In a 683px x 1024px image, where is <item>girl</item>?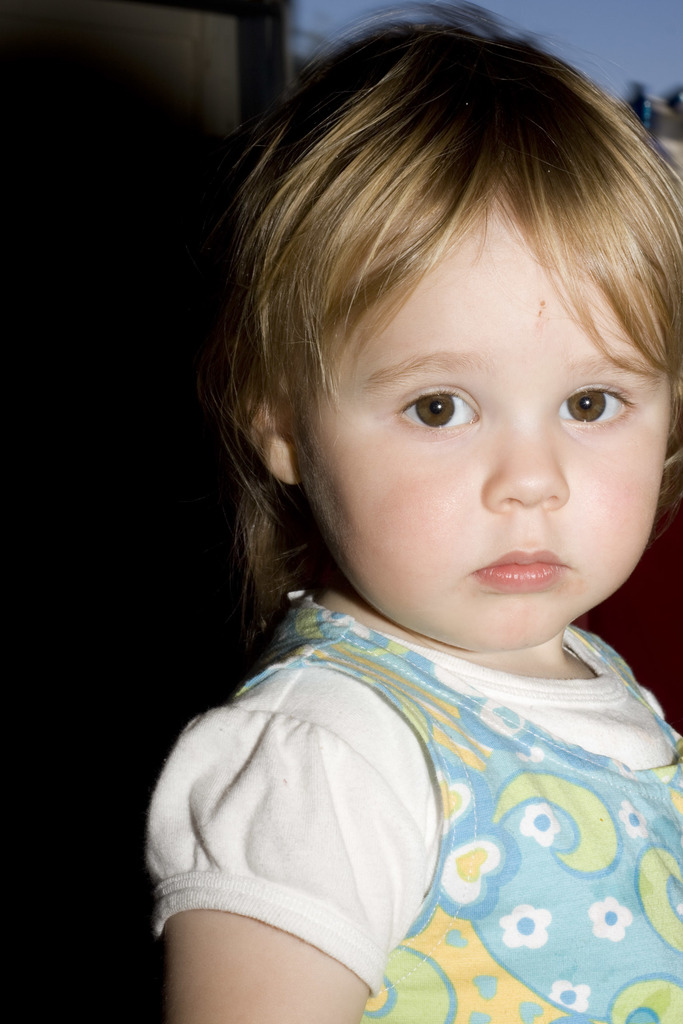
bbox=(150, 1, 682, 1023).
